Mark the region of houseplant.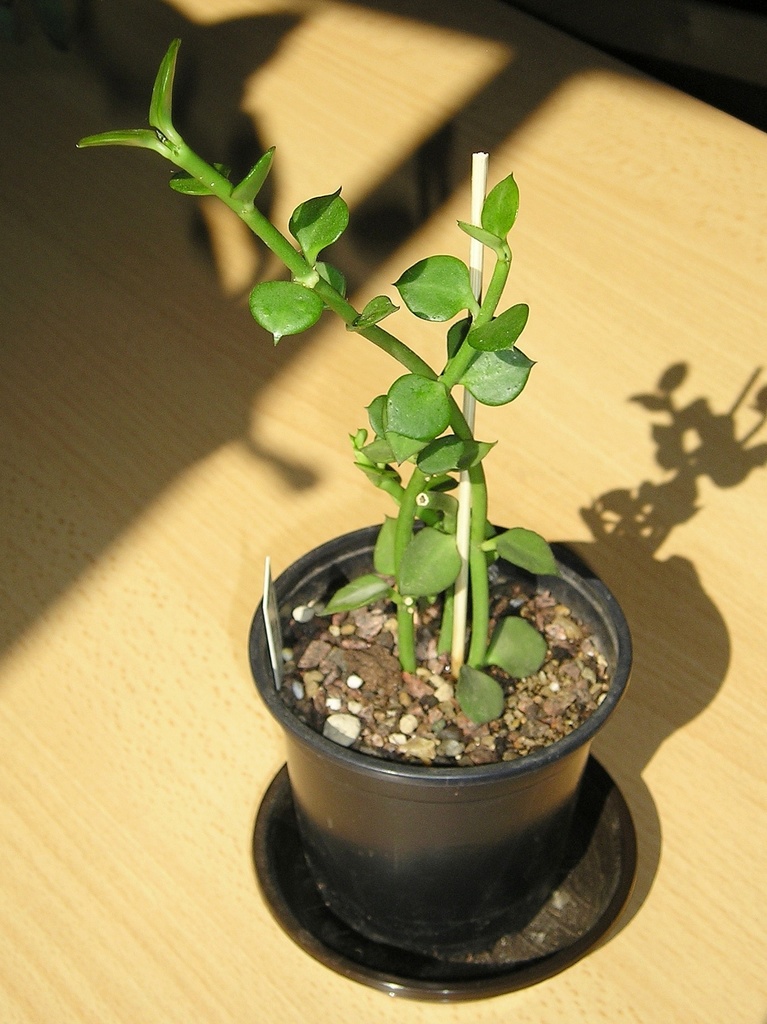
Region: bbox=[72, 29, 635, 1001].
